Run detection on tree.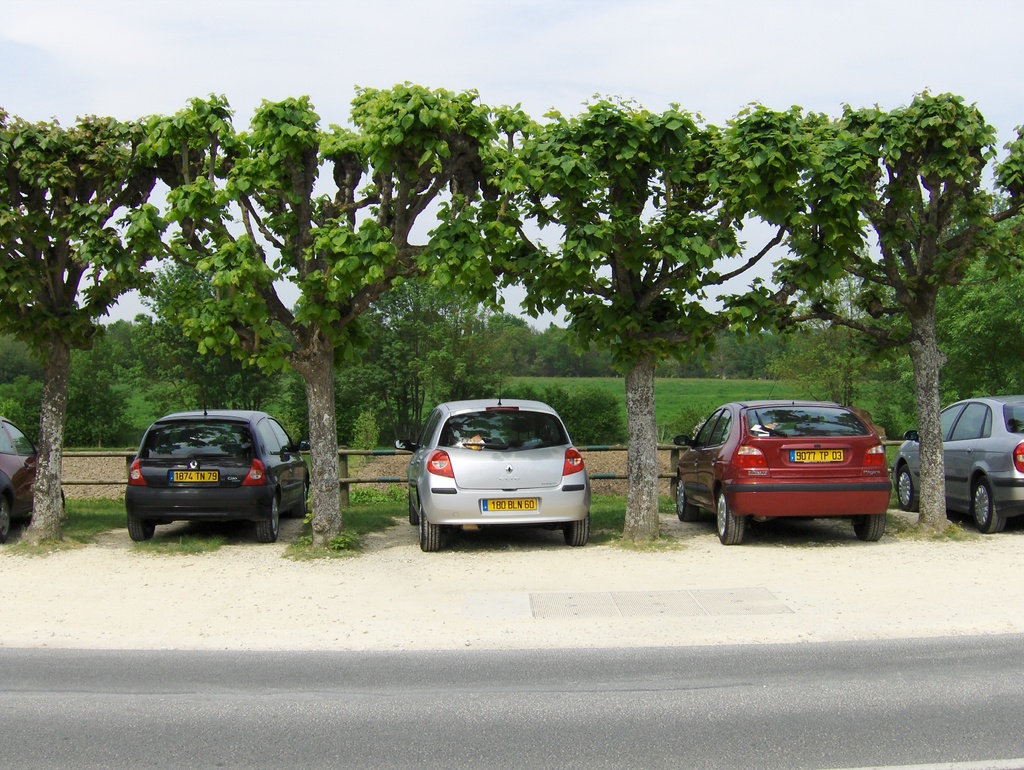
Result: (x1=326, y1=285, x2=474, y2=455).
